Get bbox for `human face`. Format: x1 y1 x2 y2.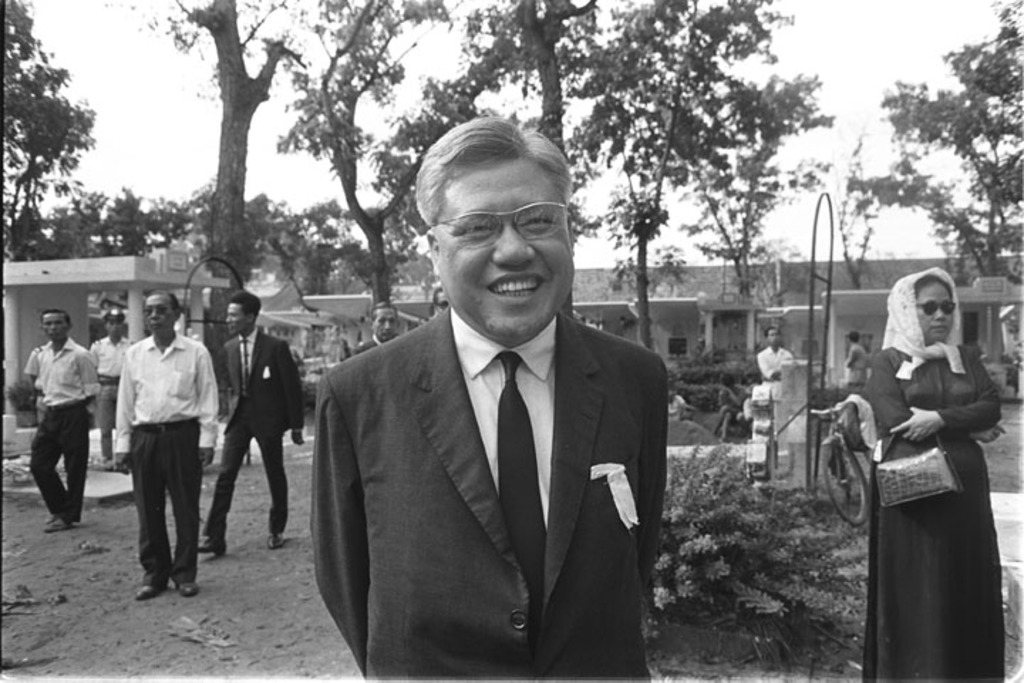
135 296 175 329.
